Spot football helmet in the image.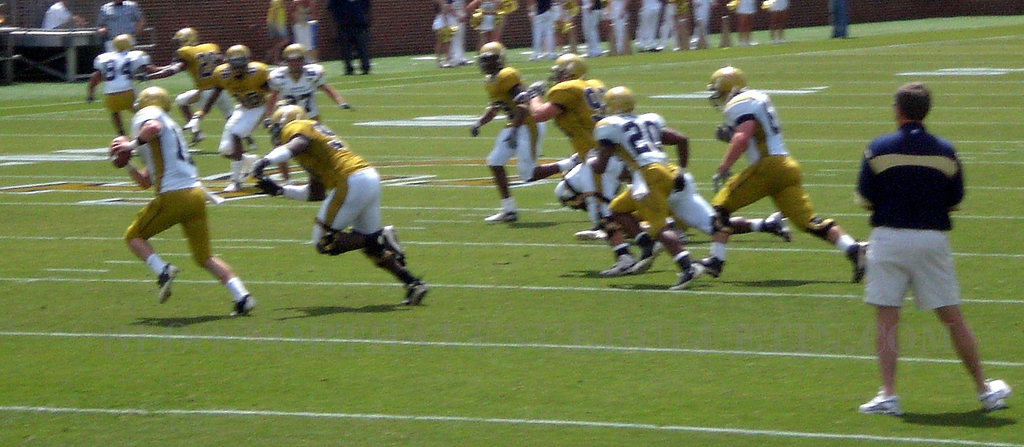
football helmet found at 552, 55, 588, 81.
